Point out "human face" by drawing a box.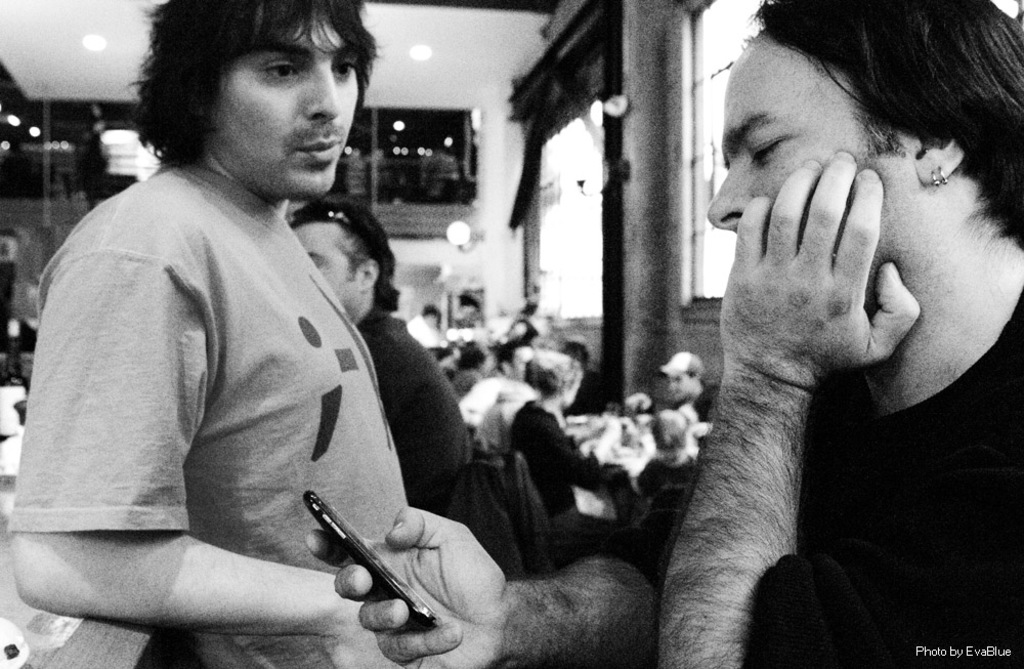
(710, 38, 902, 303).
